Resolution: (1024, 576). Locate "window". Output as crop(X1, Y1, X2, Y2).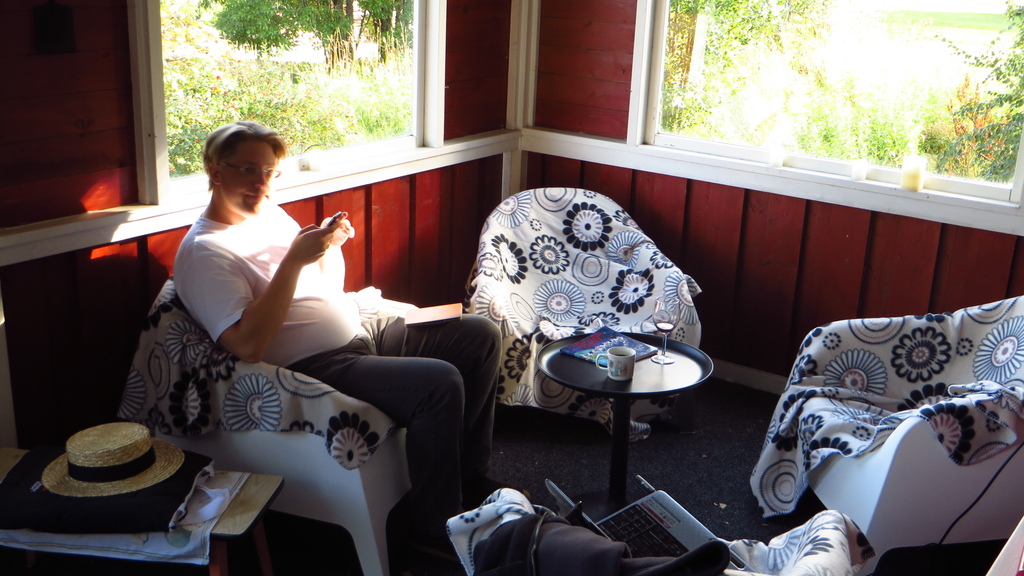
crop(642, 0, 1023, 204).
